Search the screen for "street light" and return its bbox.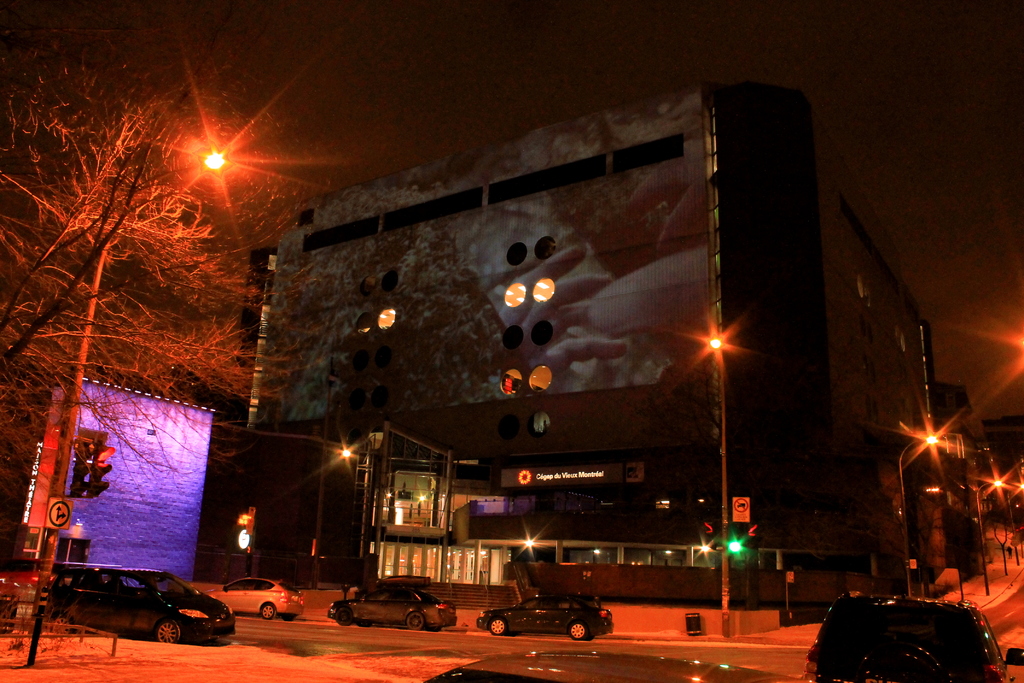
Found: crop(692, 319, 741, 639).
